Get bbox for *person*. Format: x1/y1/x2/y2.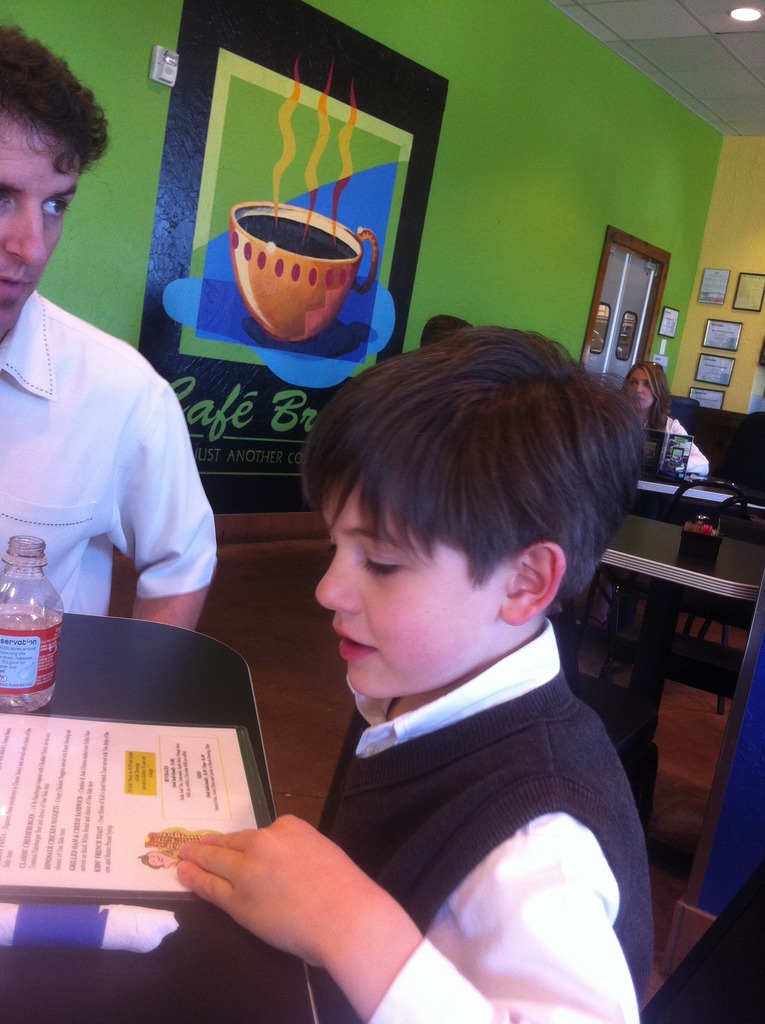
0/24/216/627.
